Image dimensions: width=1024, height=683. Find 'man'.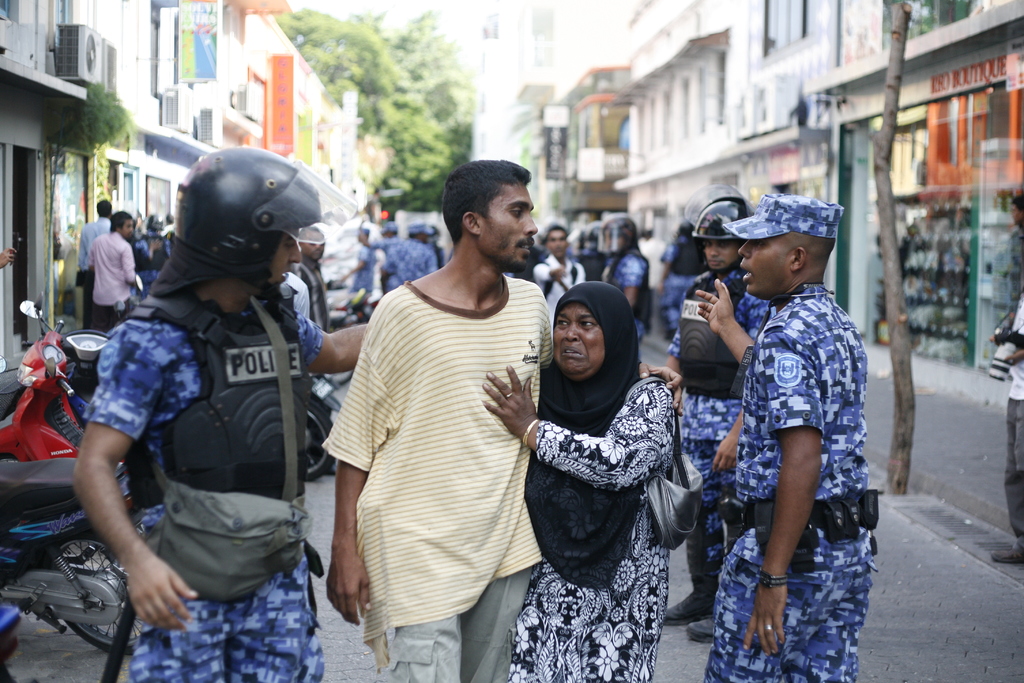
{"x1": 537, "y1": 230, "x2": 582, "y2": 334}.
